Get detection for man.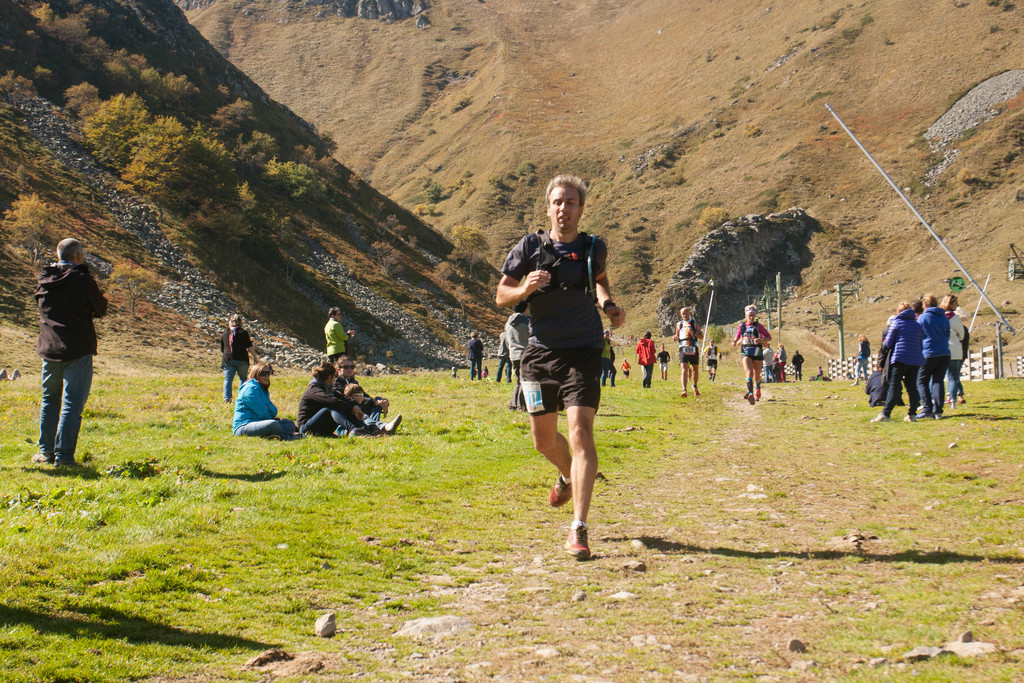
Detection: detection(671, 309, 701, 400).
